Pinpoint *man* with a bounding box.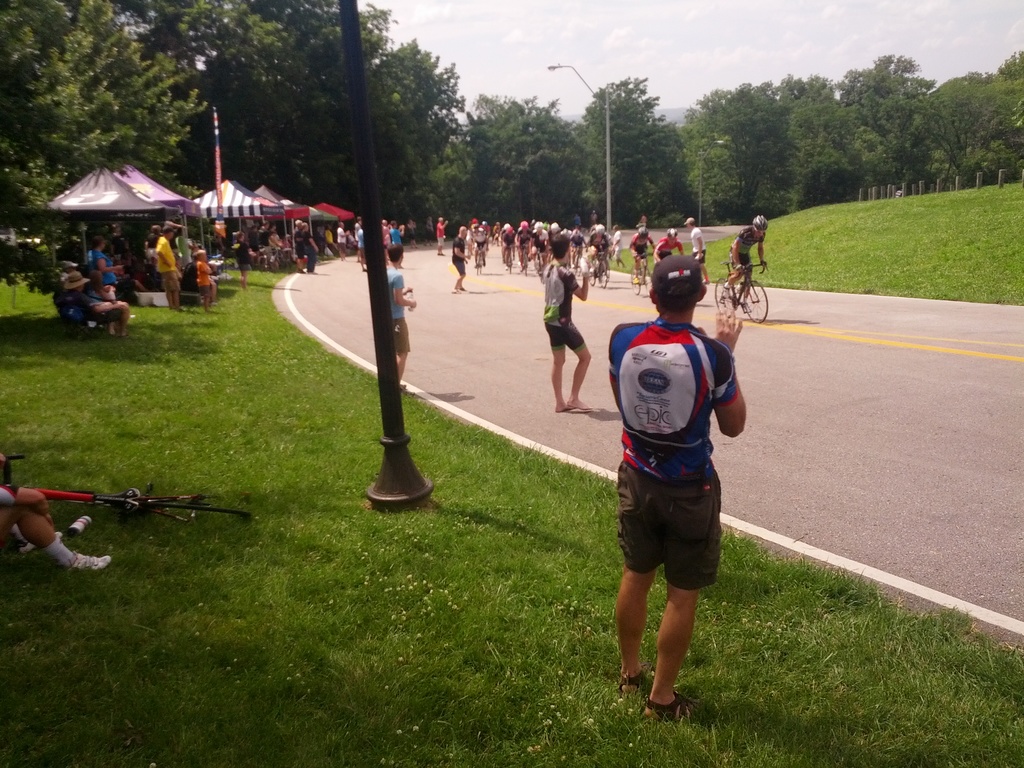
<box>474,223,493,265</box>.
